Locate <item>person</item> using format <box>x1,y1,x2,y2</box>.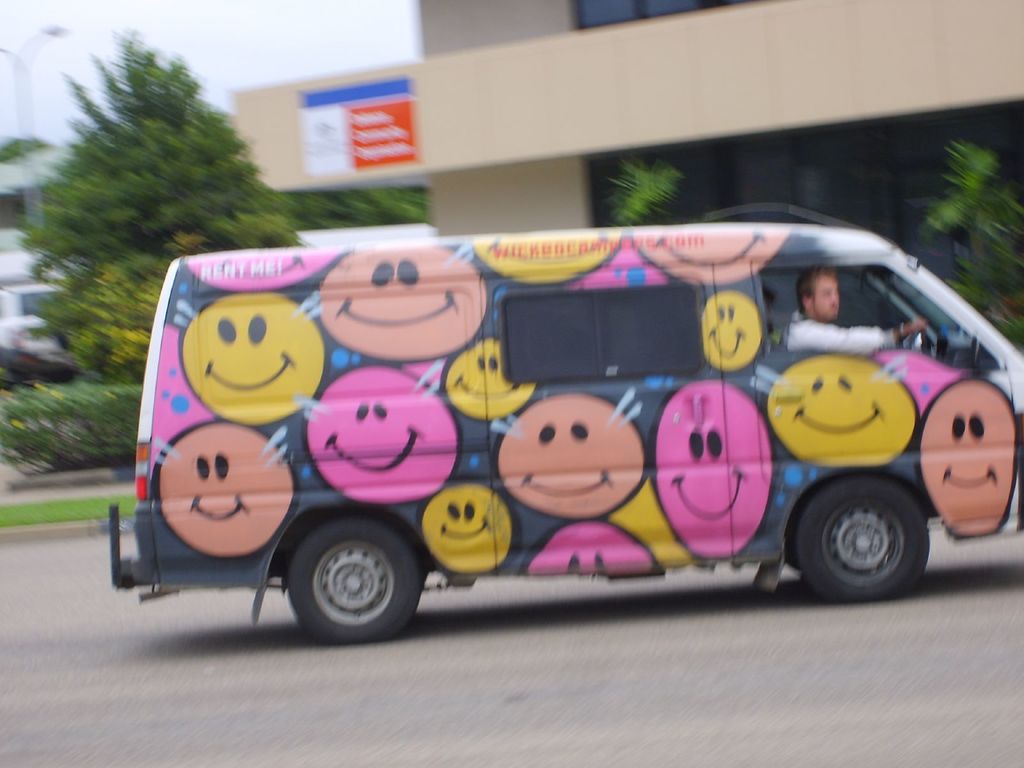
<box>783,255,947,362</box>.
